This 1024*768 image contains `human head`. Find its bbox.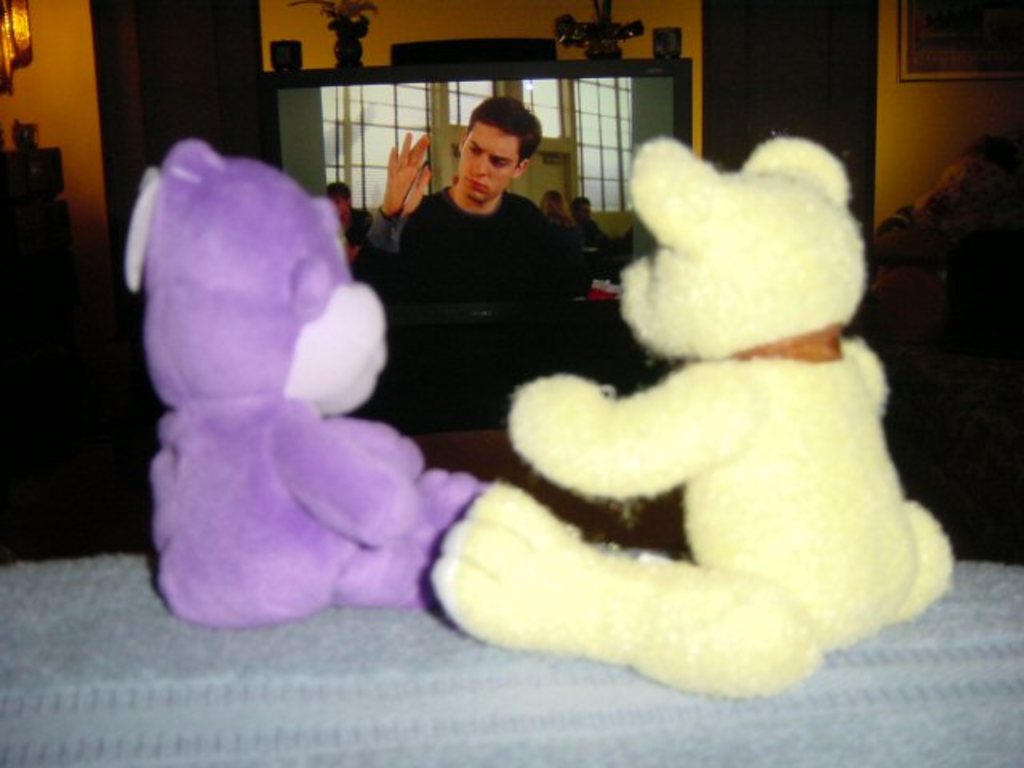
BBox(566, 198, 594, 219).
